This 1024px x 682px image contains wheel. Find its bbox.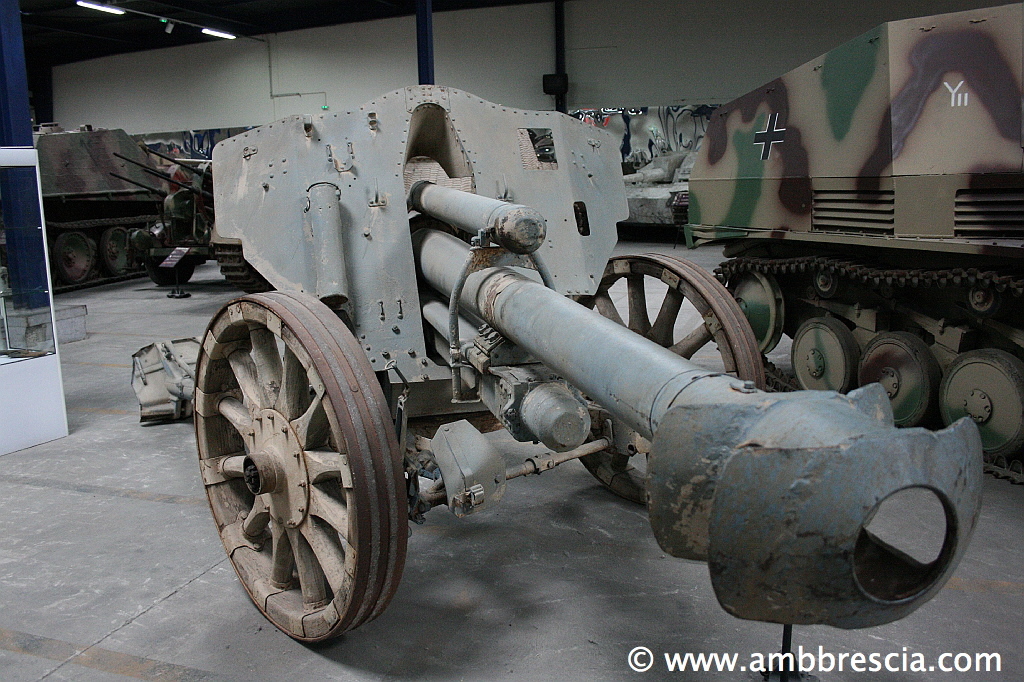
Rect(197, 305, 392, 641).
